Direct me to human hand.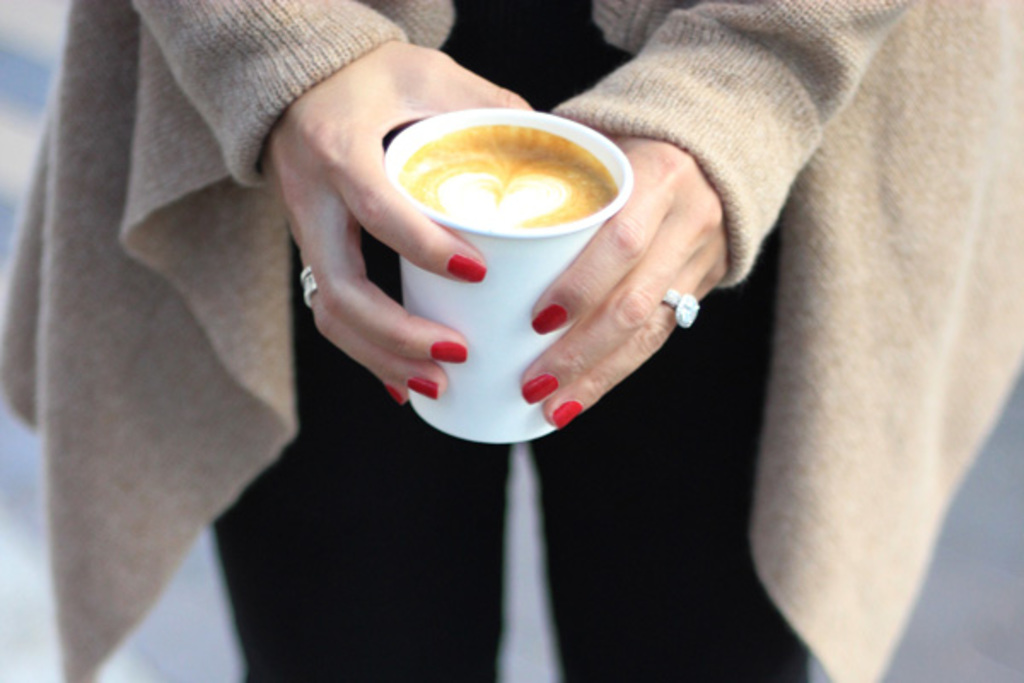
Direction: (259, 39, 536, 406).
